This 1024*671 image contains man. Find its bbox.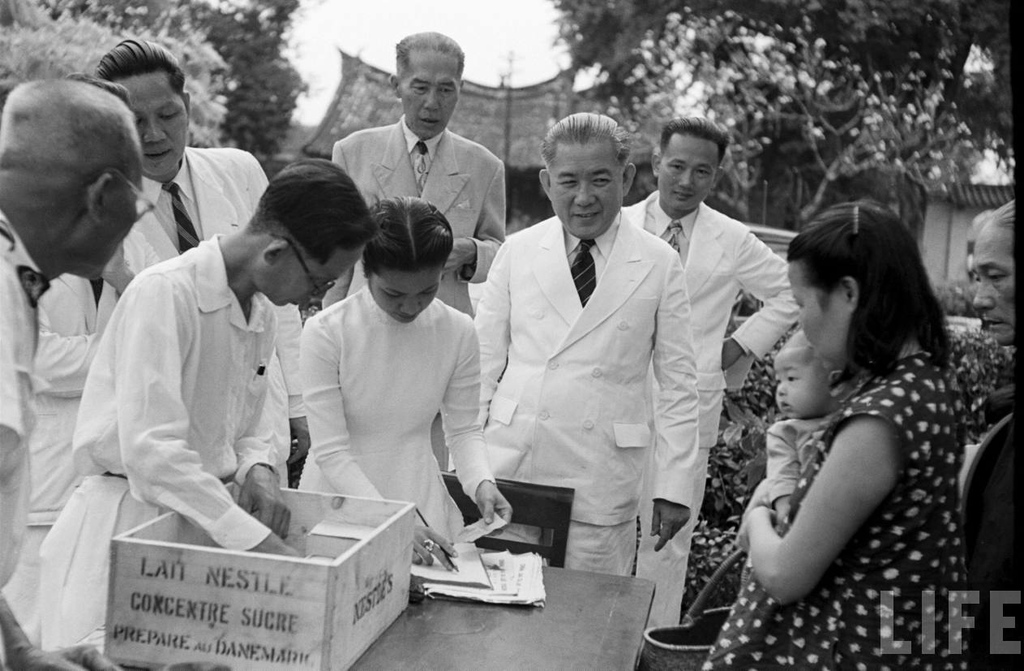
0:80:152:670.
